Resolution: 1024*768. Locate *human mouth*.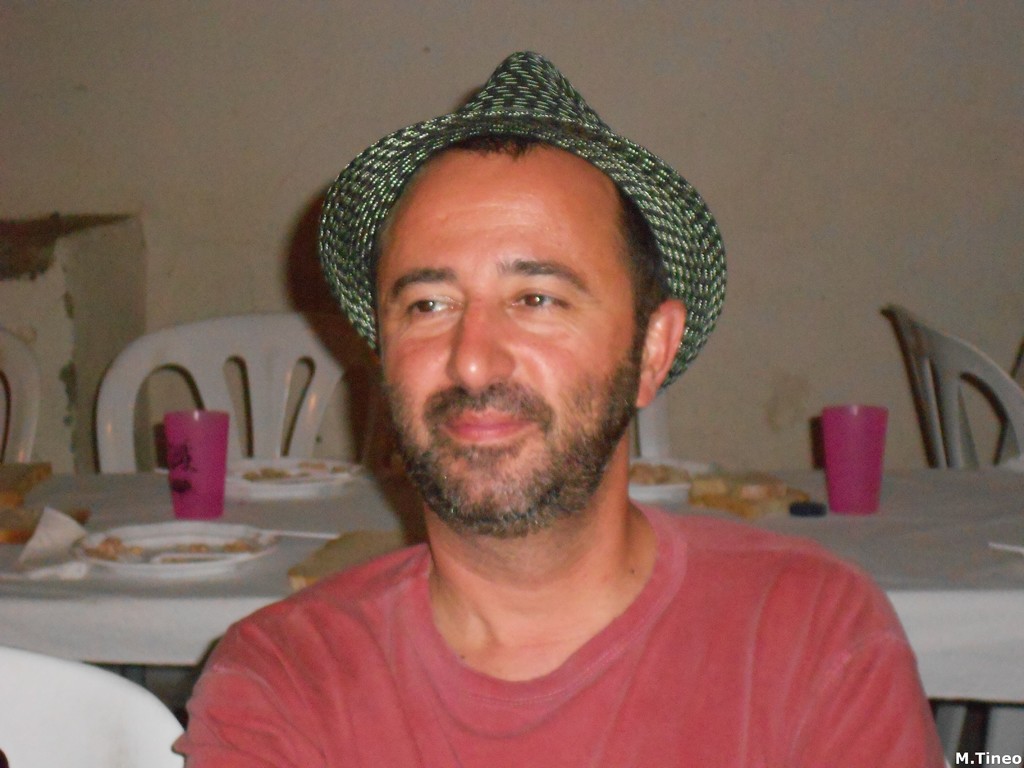
detection(434, 402, 538, 447).
